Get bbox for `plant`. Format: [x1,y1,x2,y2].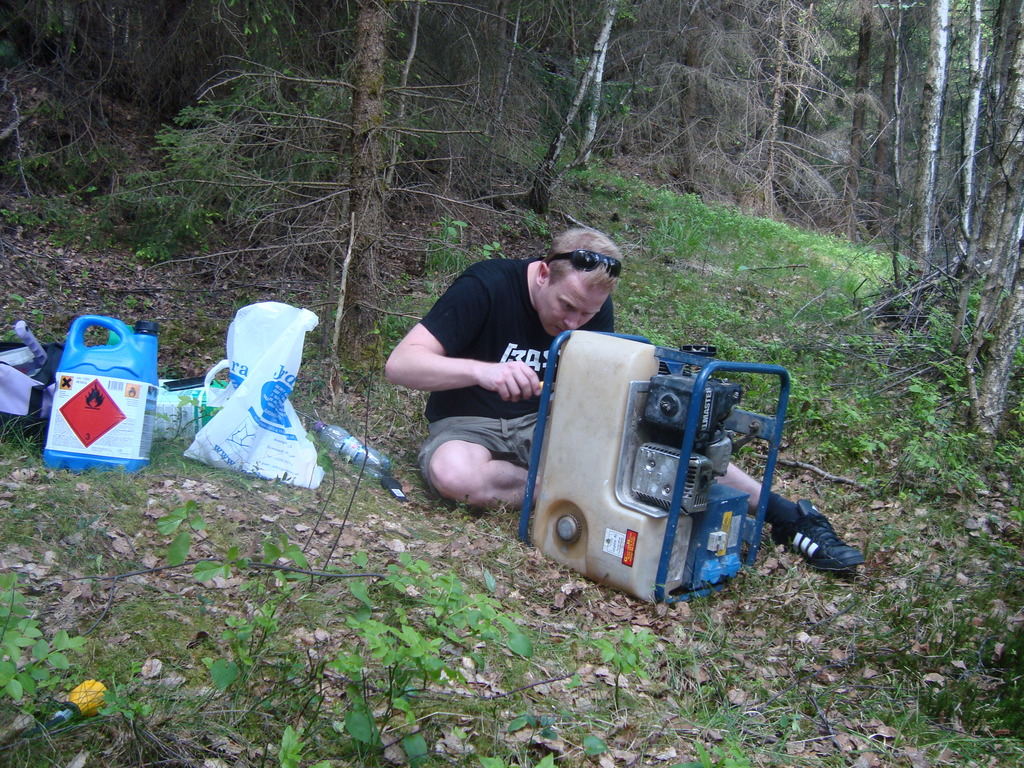
[49,201,70,226].
